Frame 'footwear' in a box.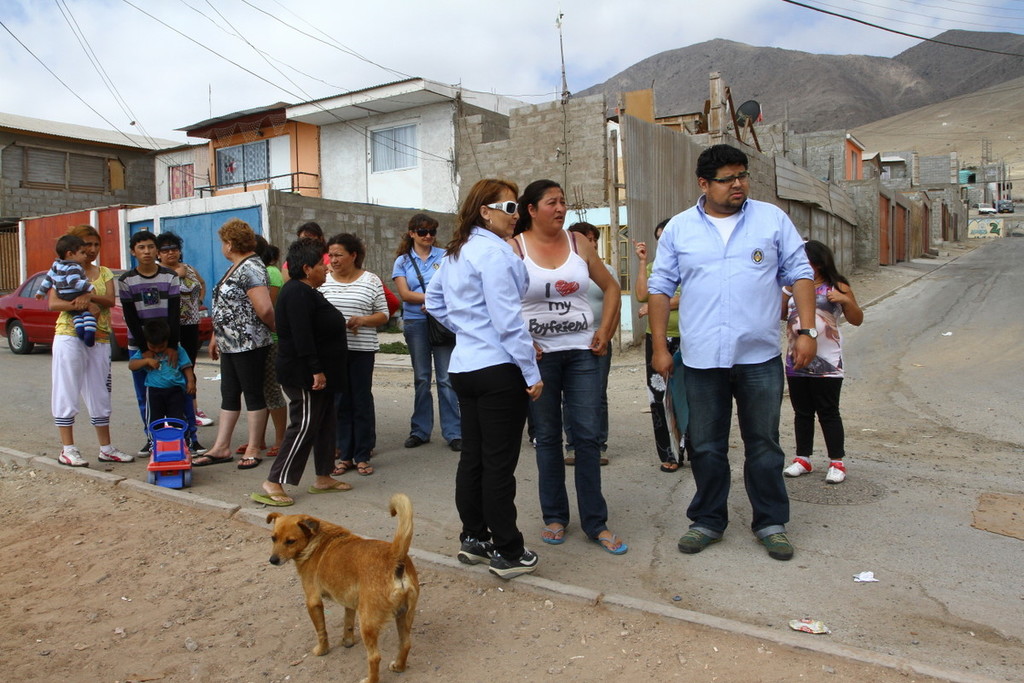
784:454:815:481.
